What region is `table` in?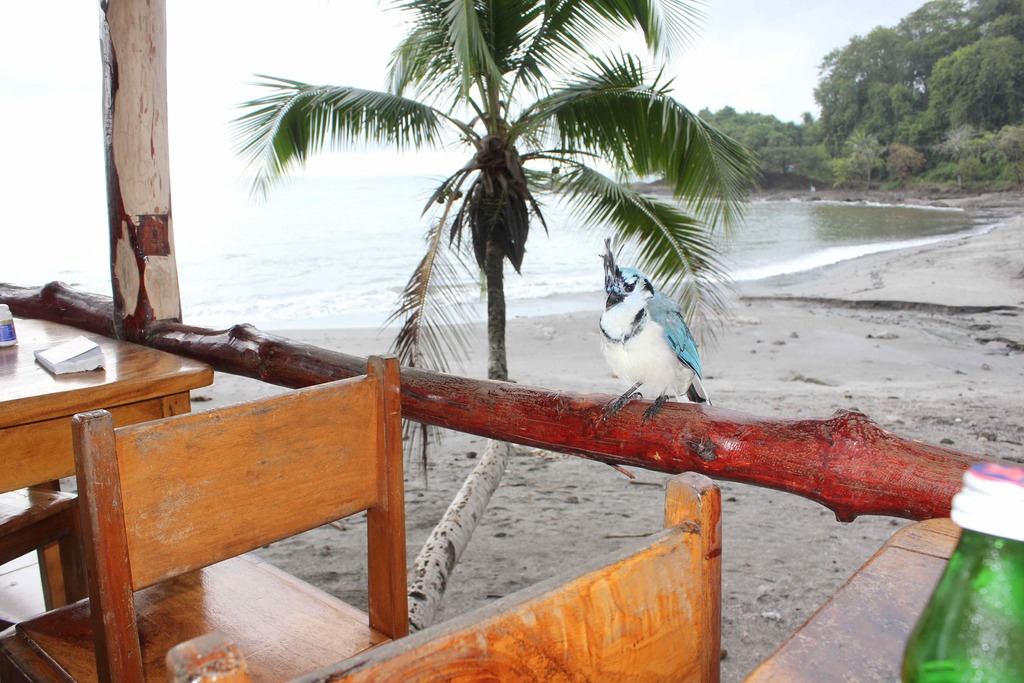
727/499/1023/682.
